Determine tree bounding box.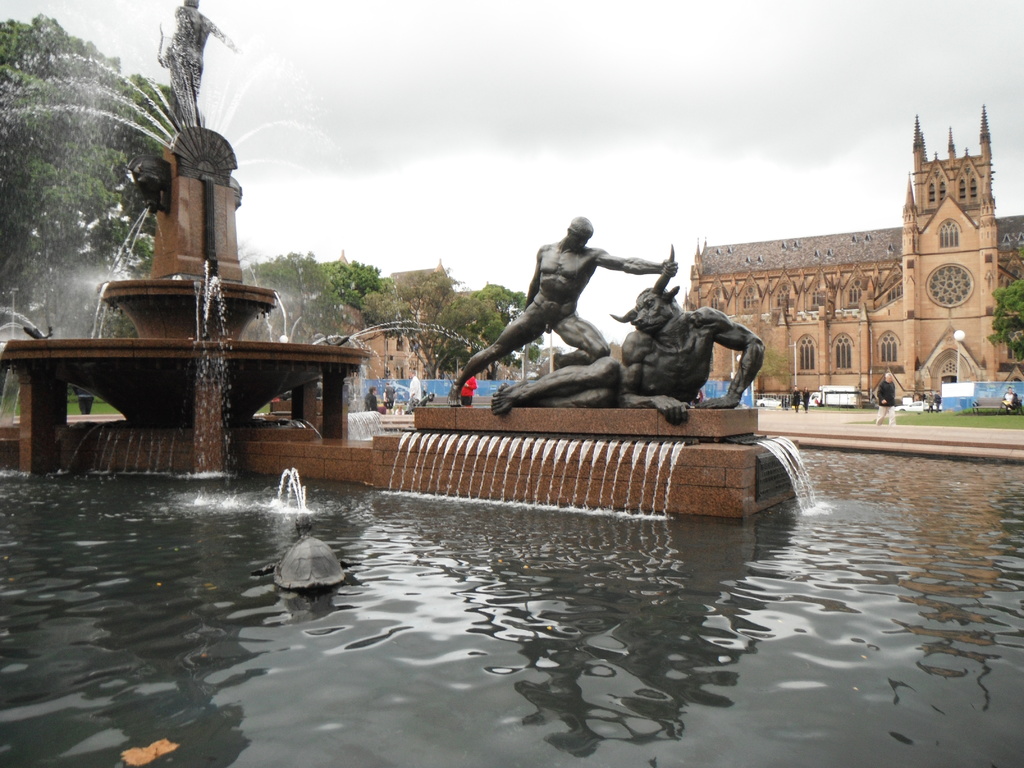
Determined: crop(324, 259, 396, 300).
